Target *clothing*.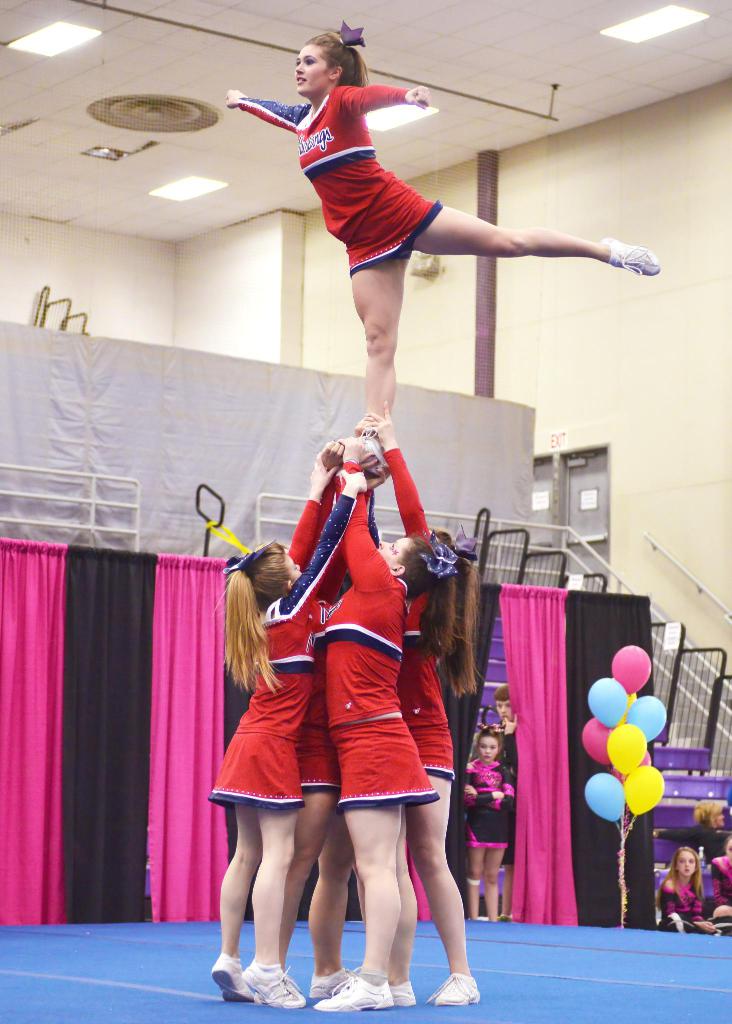
Target region: box(707, 846, 731, 913).
